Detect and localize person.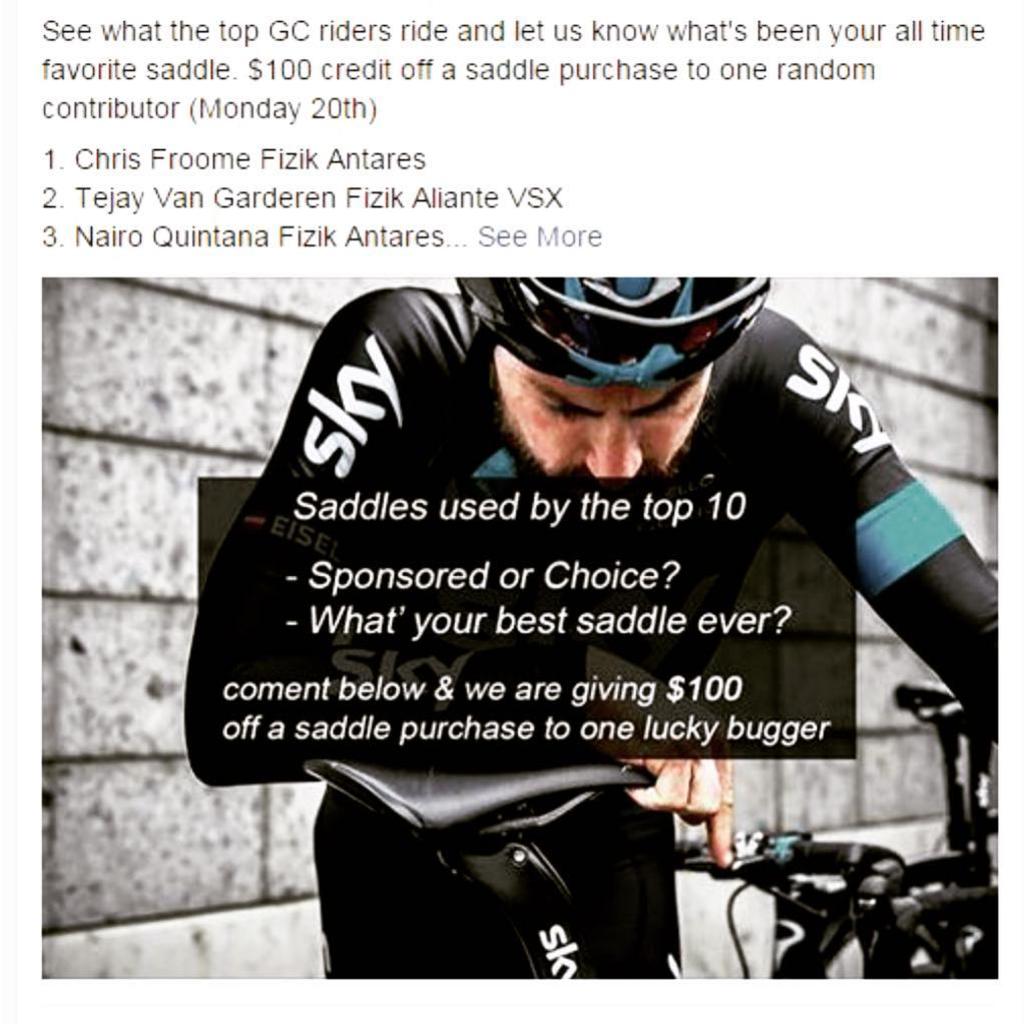
Localized at BBox(261, 222, 967, 953).
